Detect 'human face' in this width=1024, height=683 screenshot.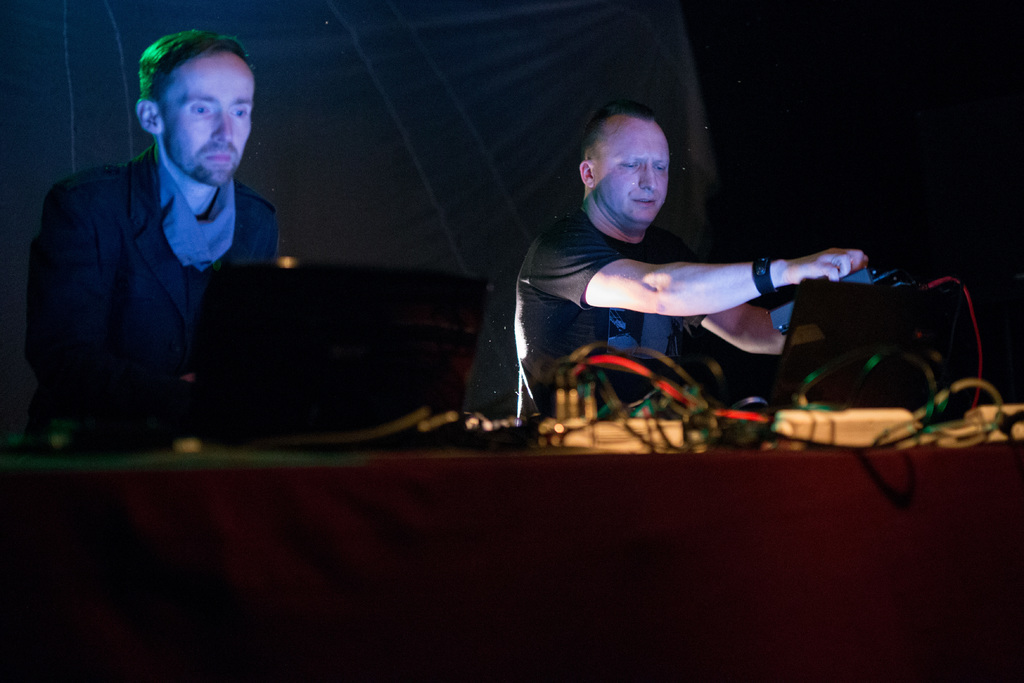
Detection: 600:122:669:219.
